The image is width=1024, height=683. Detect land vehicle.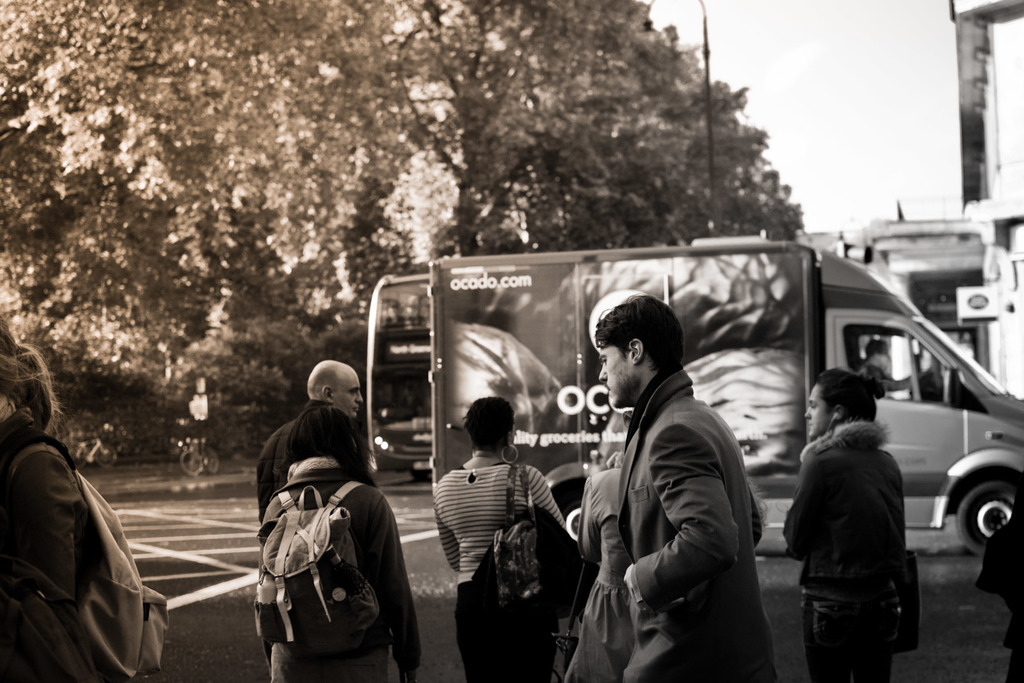
Detection: [x1=368, y1=272, x2=436, y2=482].
